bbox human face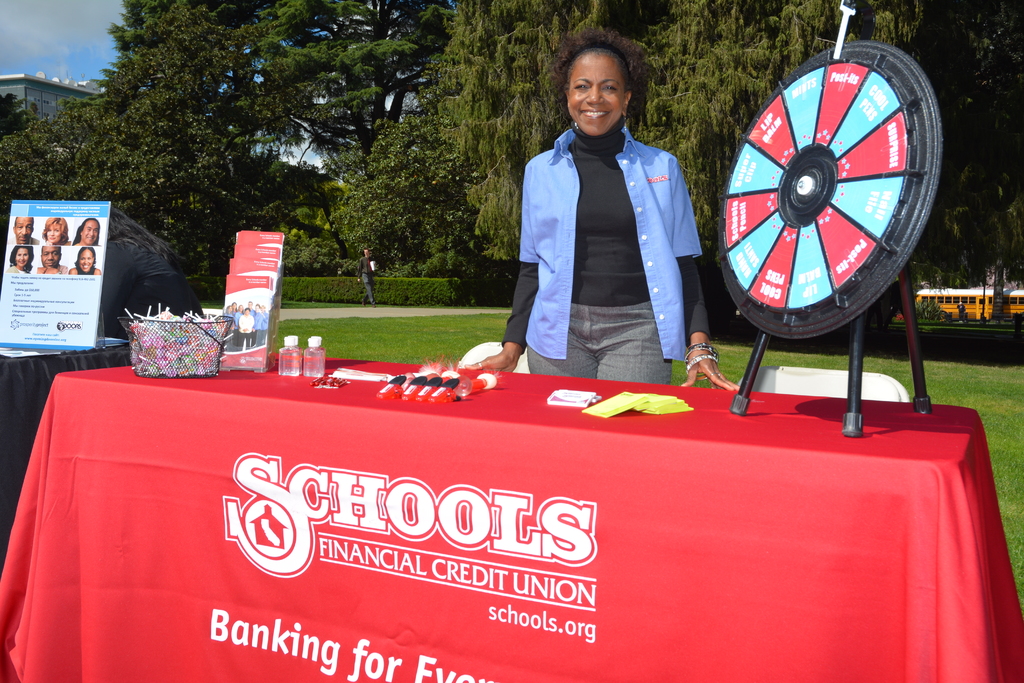
(79,249,92,272)
